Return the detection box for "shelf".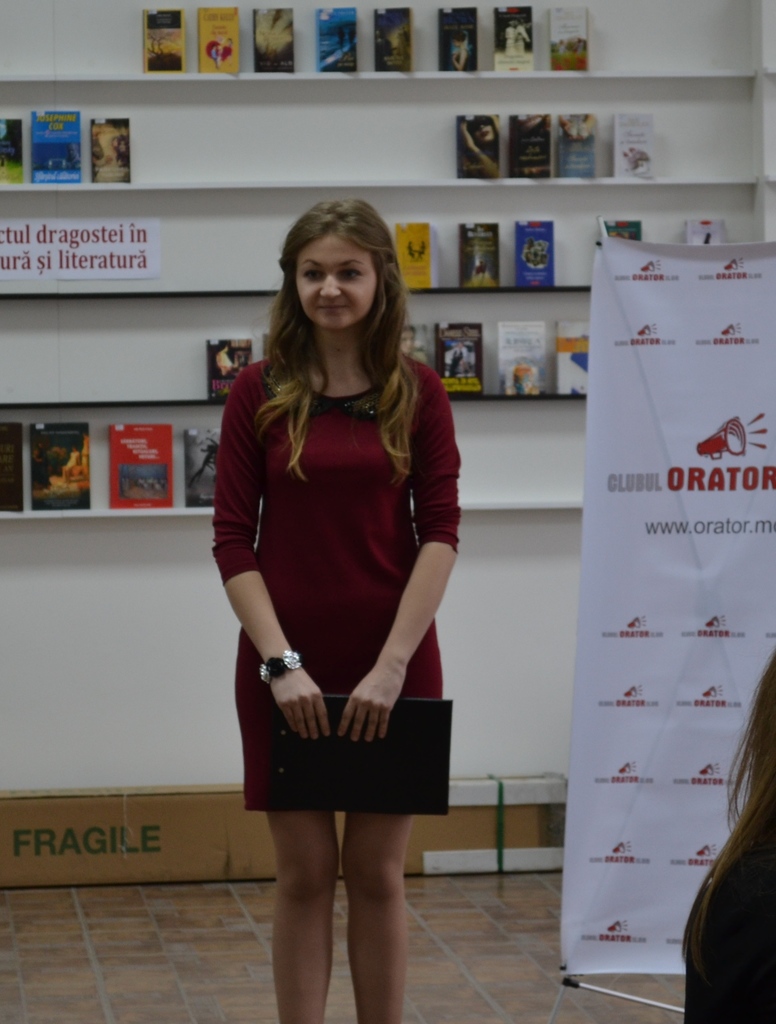
{"left": 0, "top": 194, "right": 761, "bottom": 301}.
